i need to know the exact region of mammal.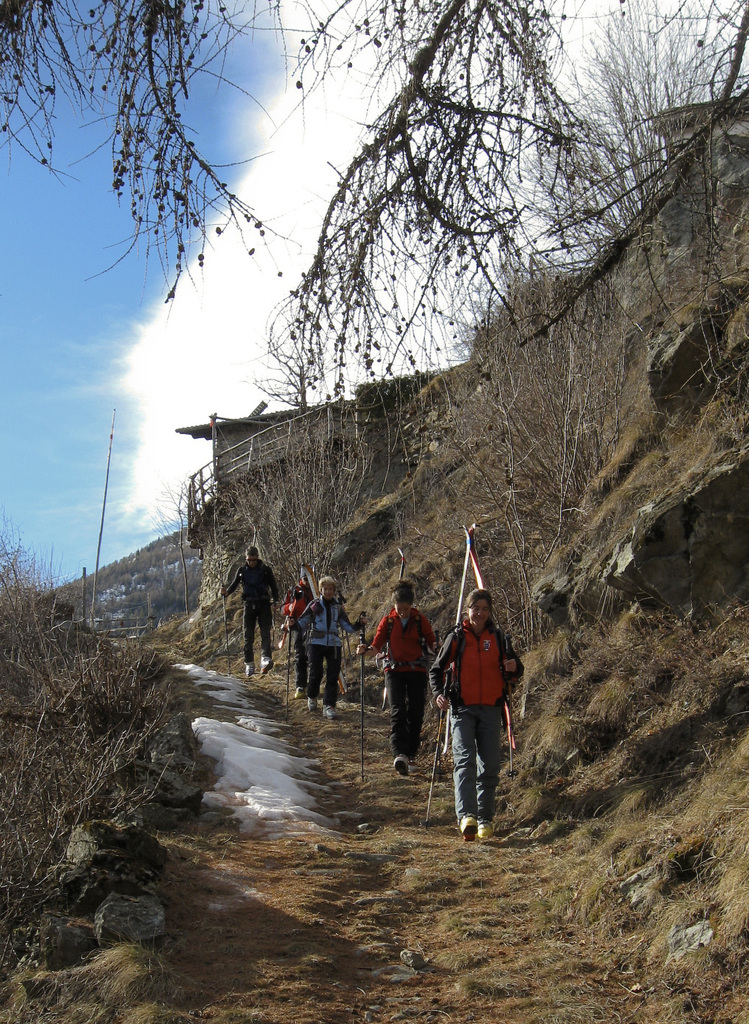
Region: 288,576,367,717.
